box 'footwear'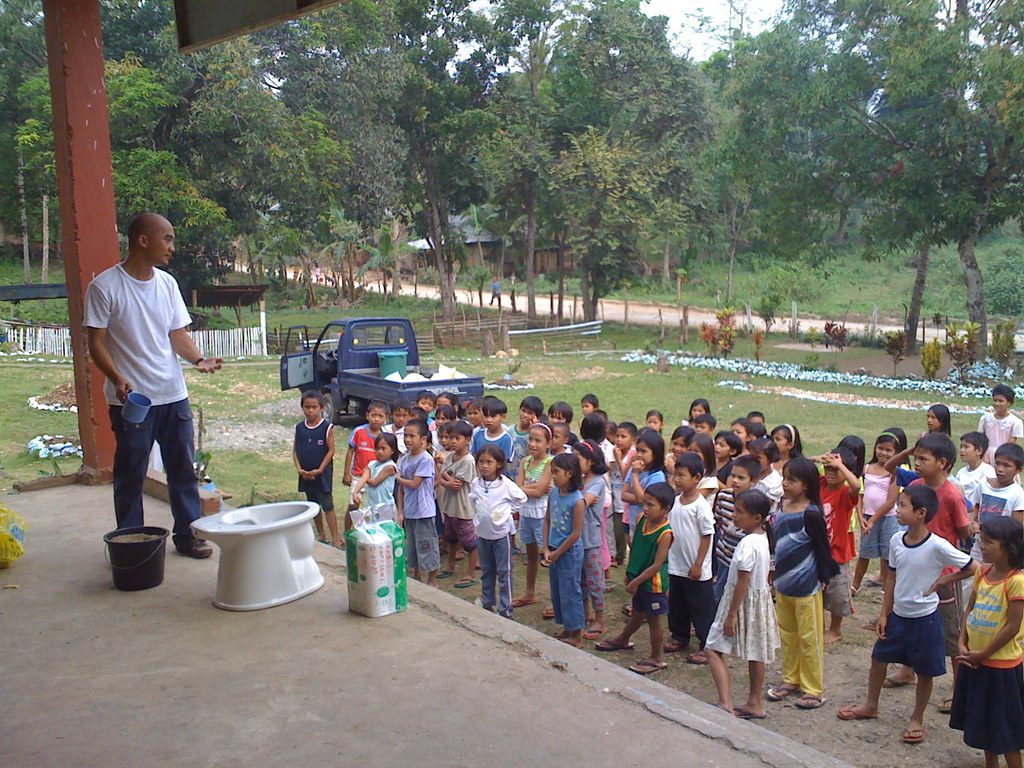
763, 677, 799, 702
